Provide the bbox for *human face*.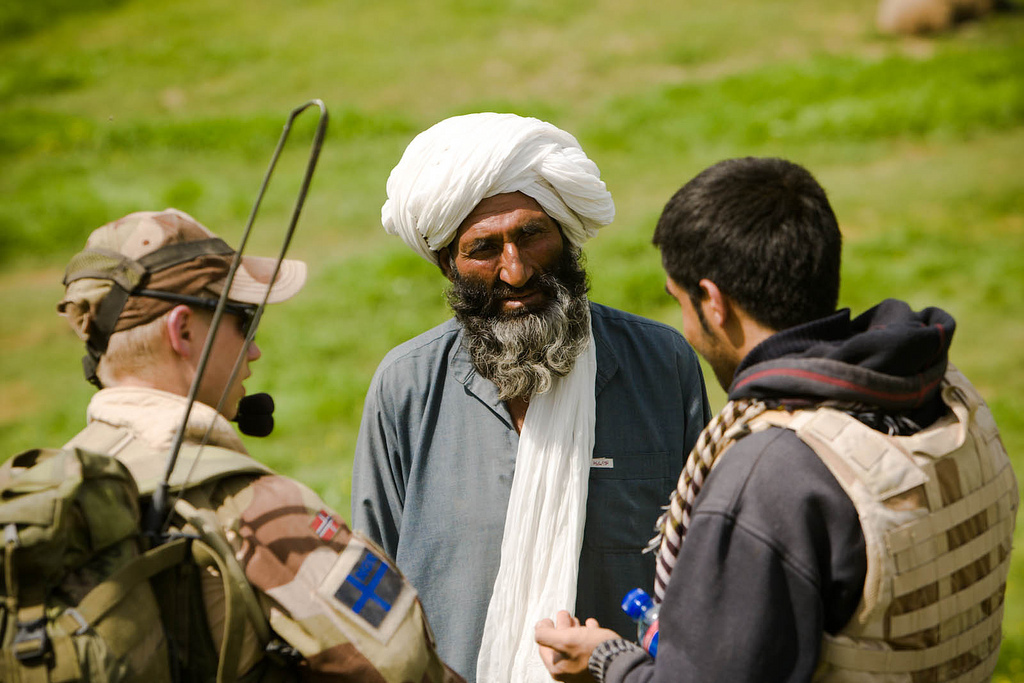
x1=454, y1=197, x2=575, y2=311.
